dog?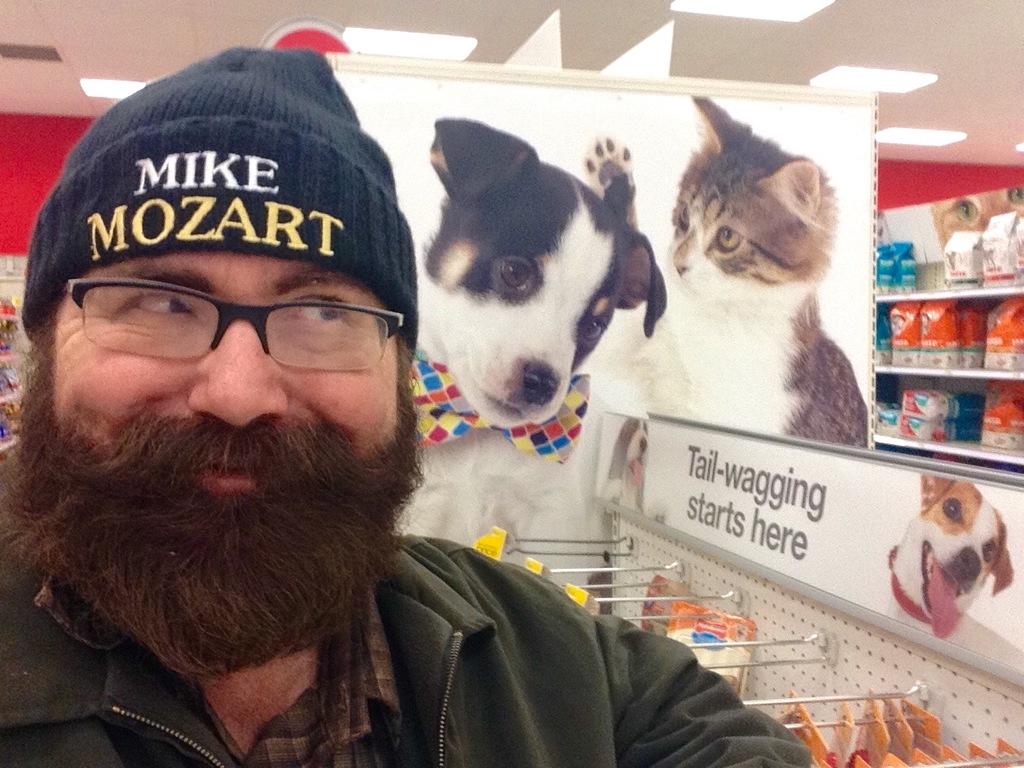
885, 474, 1013, 634
